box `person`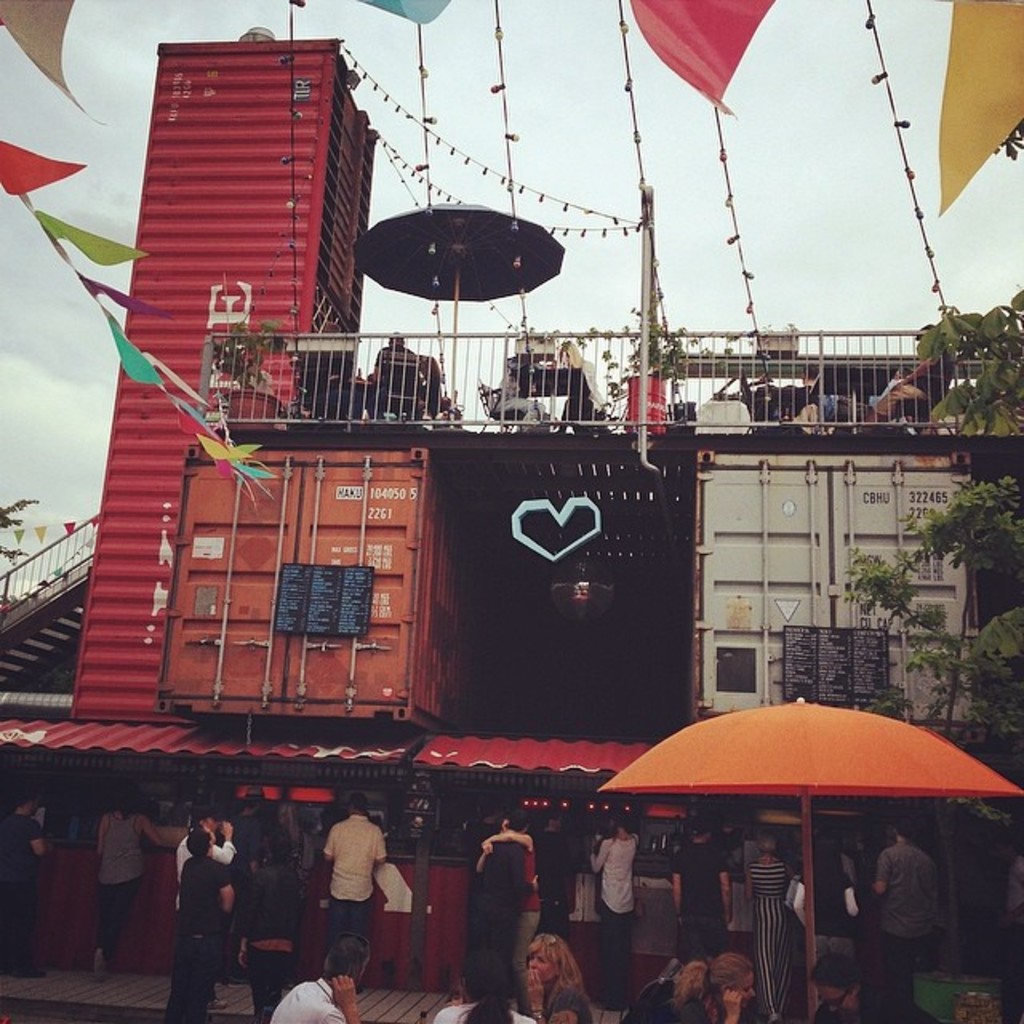
x1=672 y1=826 x2=734 y2=946
